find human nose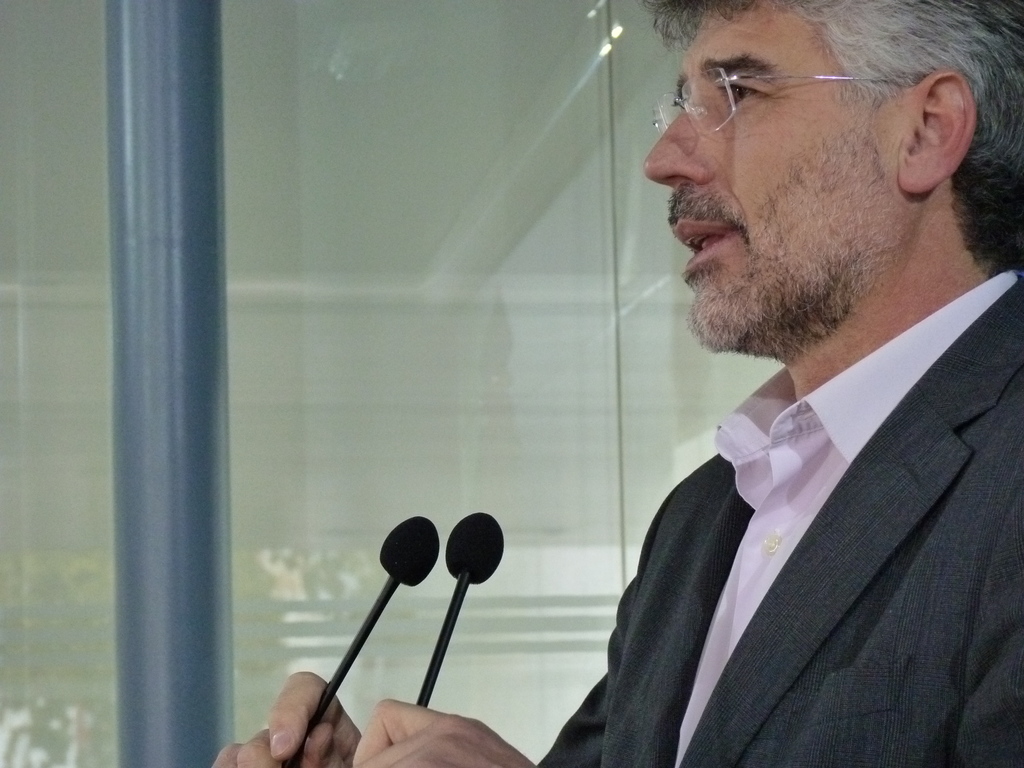
locate(641, 88, 717, 185)
